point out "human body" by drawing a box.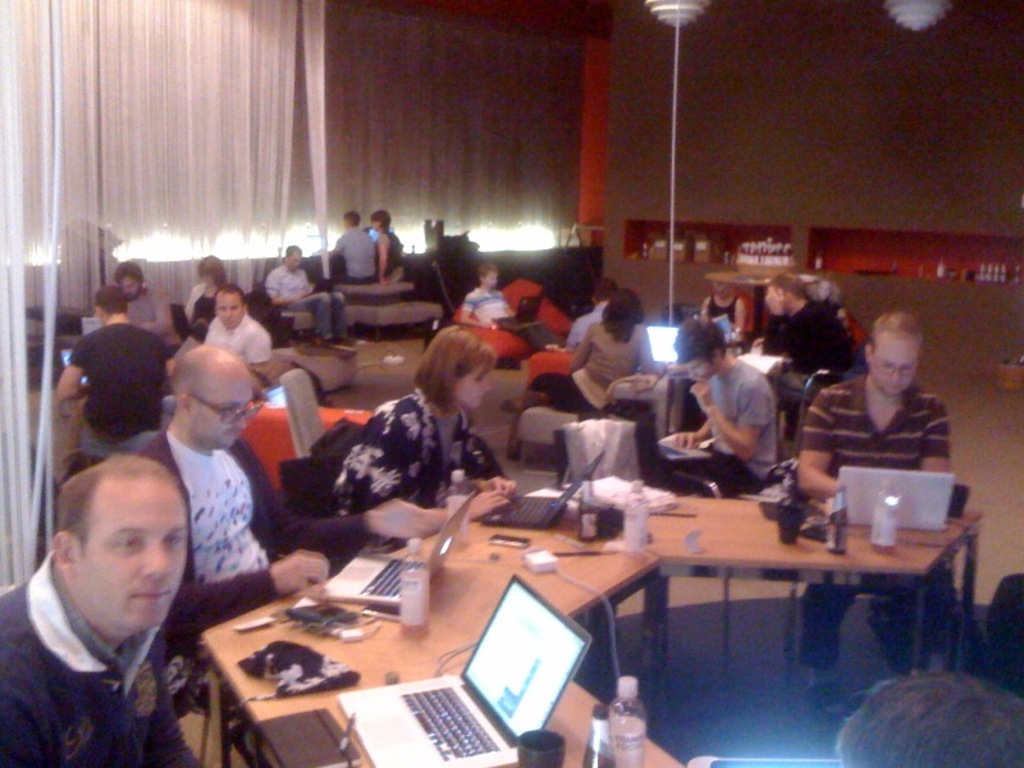
box(189, 285, 216, 324).
